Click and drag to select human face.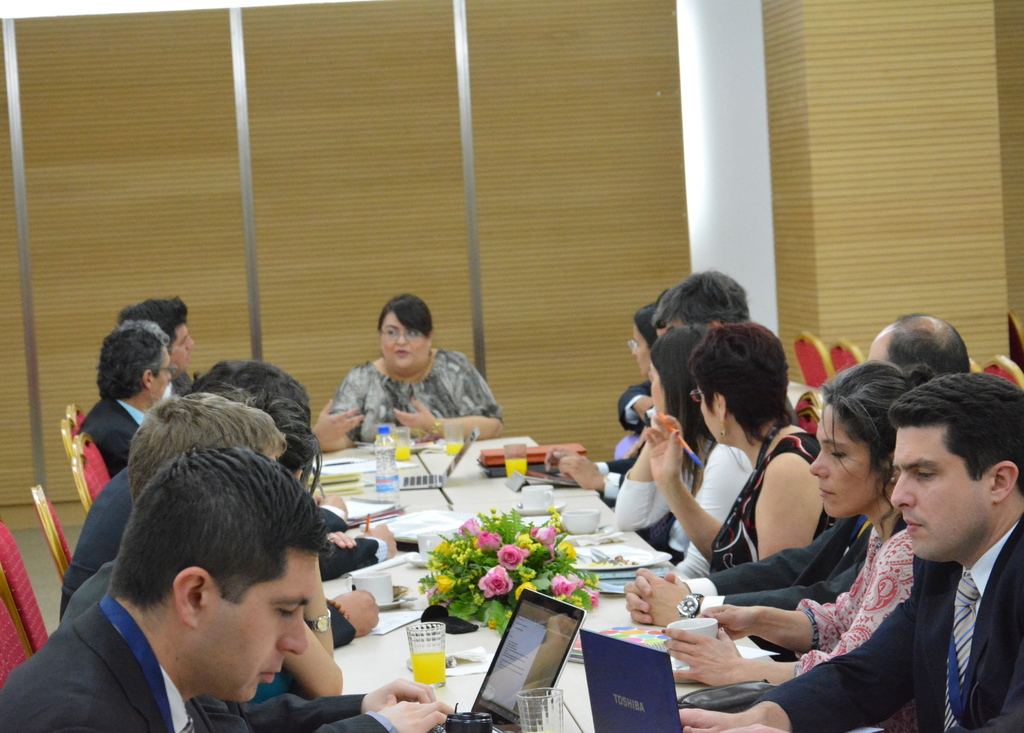
Selection: locate(150, 346, 173, 403).
